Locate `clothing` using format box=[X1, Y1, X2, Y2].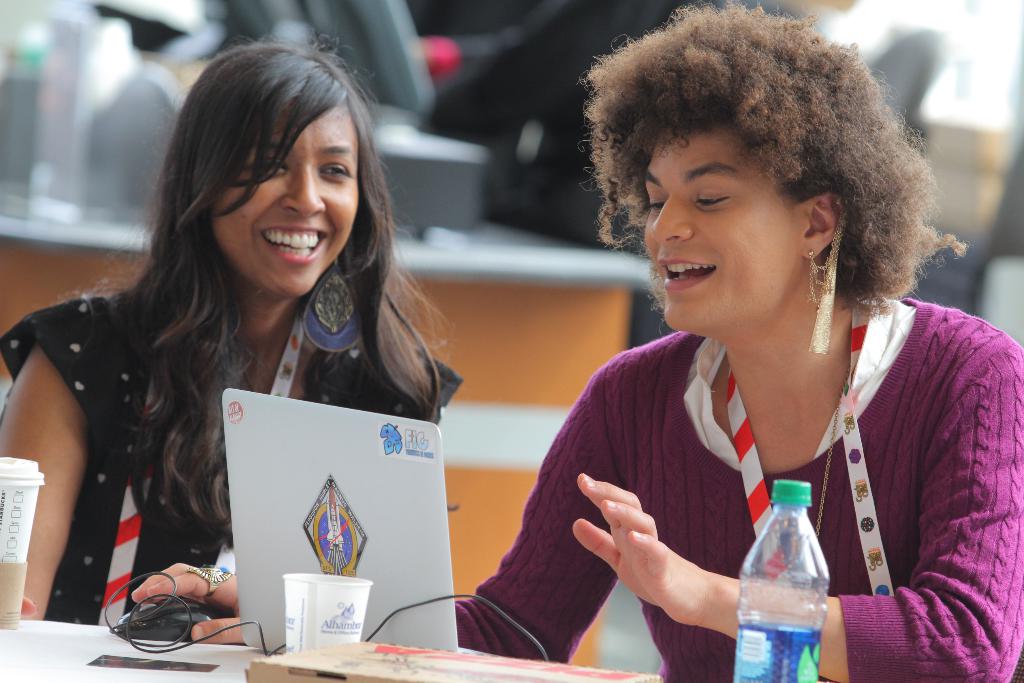
box=[0, 288, 463, 629].
